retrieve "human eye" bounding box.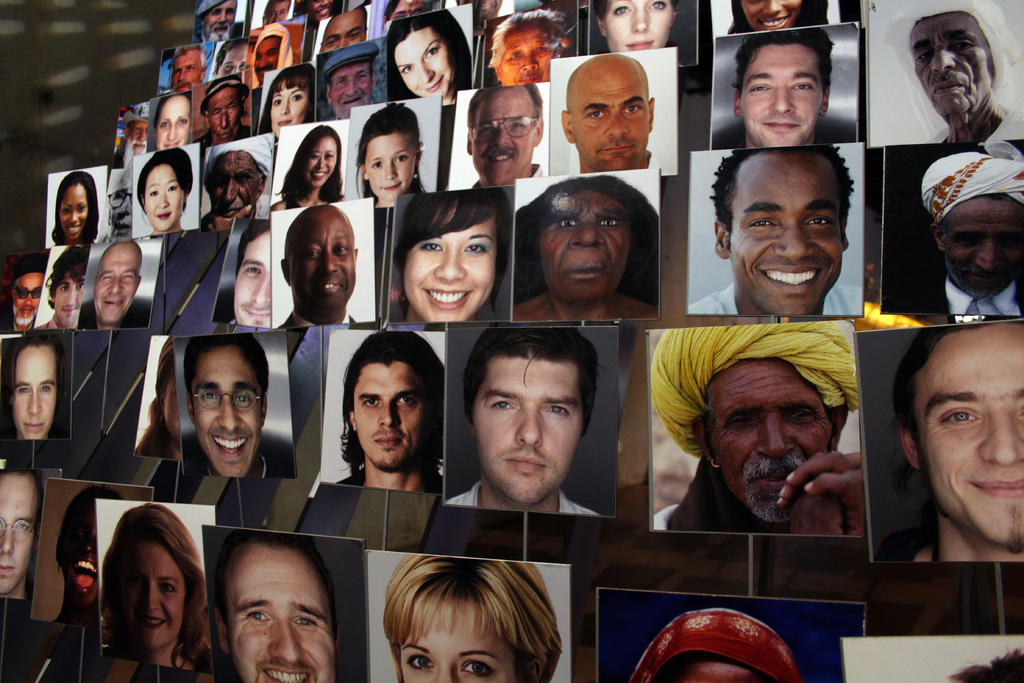
Bounding box: <region>223, 63, 234, 69</region>.
